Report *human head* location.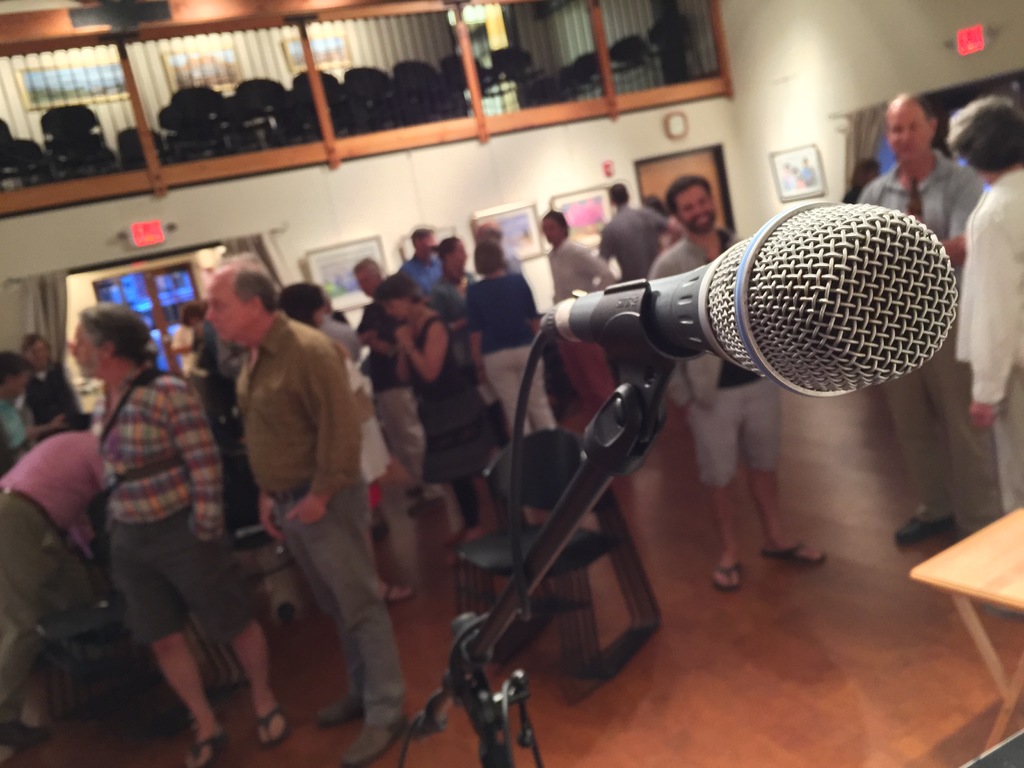
Report: pyautogui.locateOnScreen(664, 177, 718, 233).
